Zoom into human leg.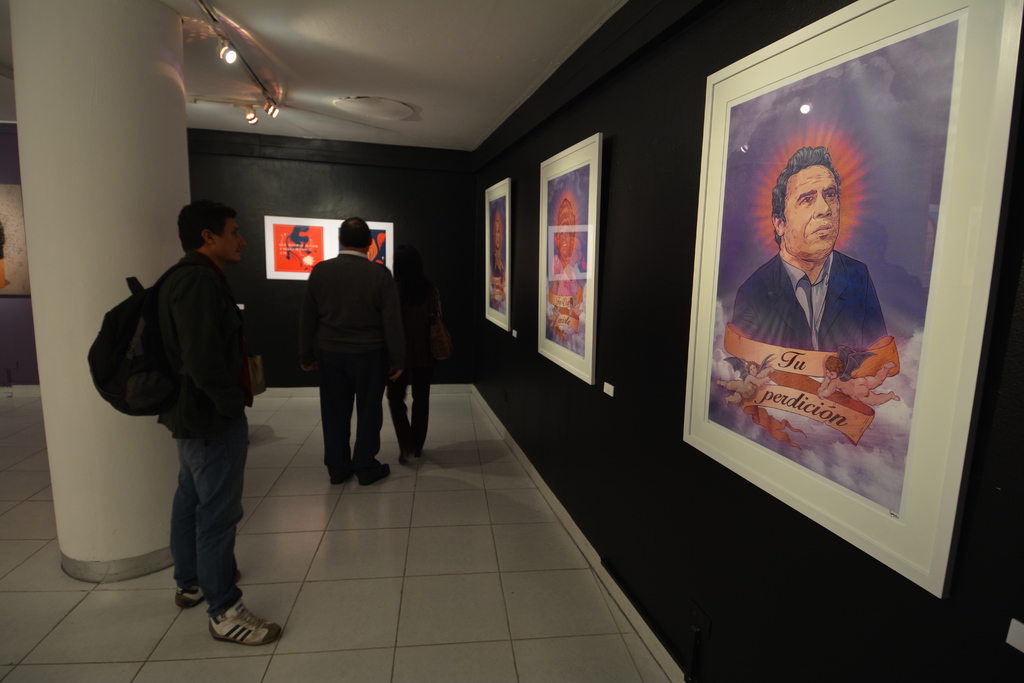
Zoom target: (345,333,395,491).
